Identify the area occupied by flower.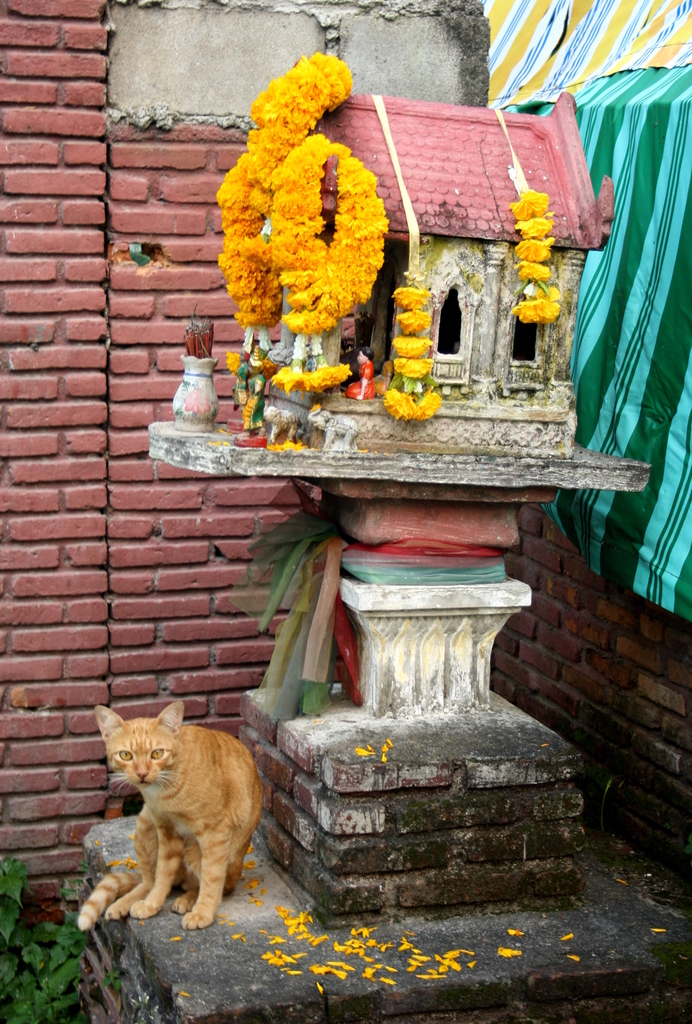
Area: (392,305,430,335).
